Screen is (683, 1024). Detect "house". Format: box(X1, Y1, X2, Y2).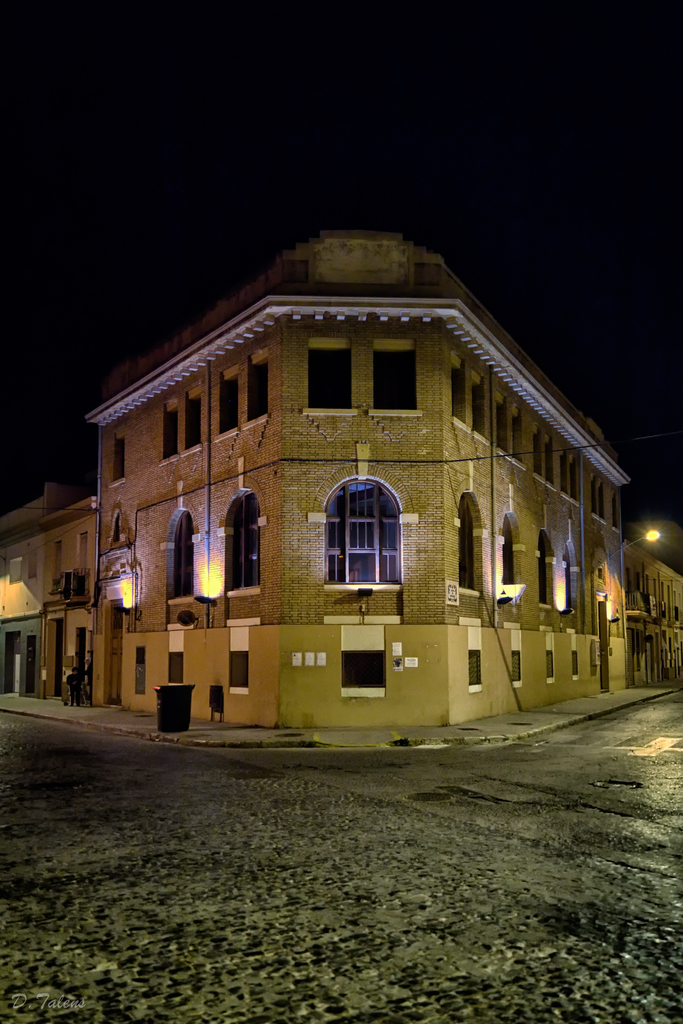
box(618, 534, 682, 693).
